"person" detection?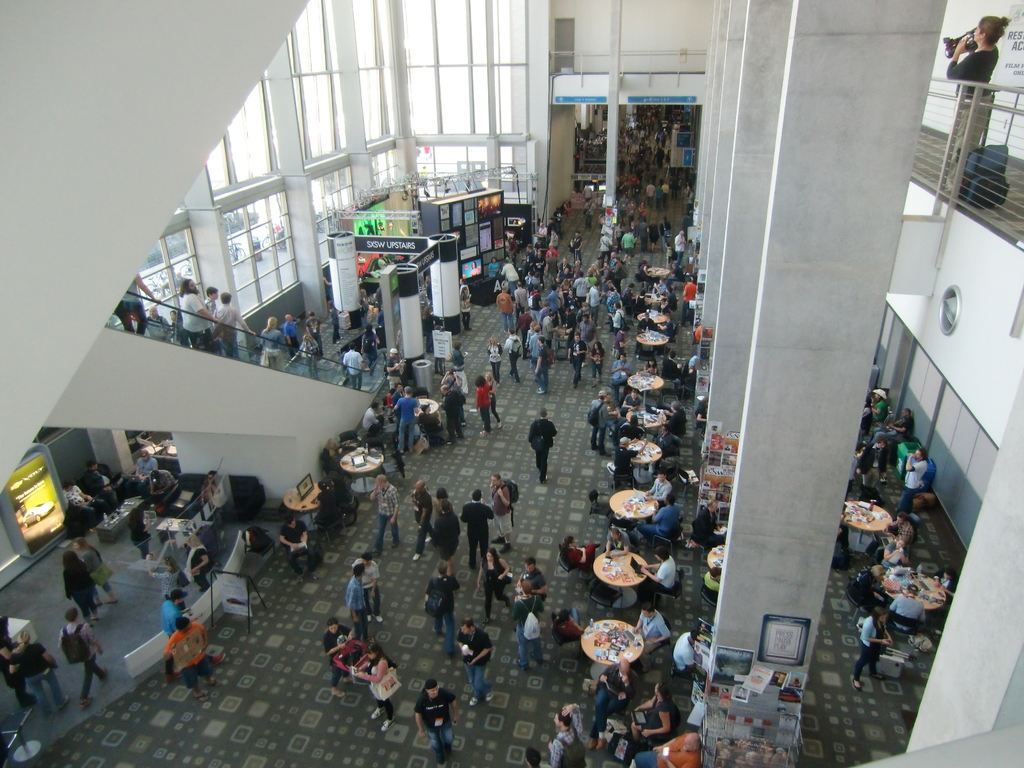
[left=934, top=568, right=961, bottom=600]
